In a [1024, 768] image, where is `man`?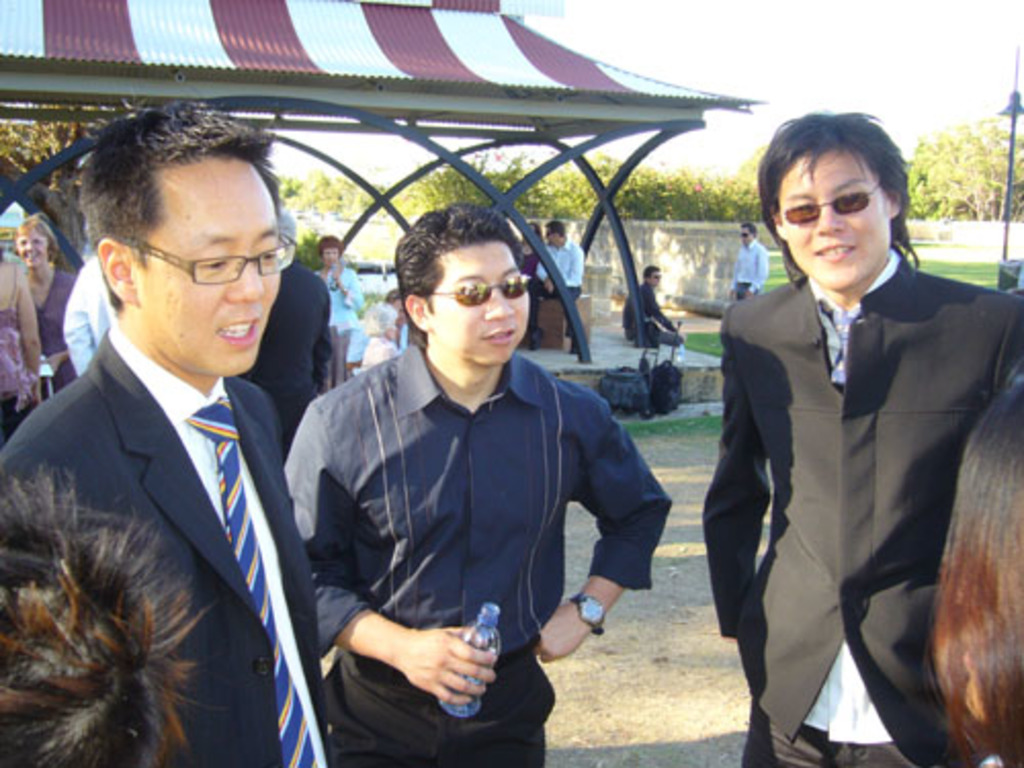
x1=287, y1=203, x2=668, y2=766.
